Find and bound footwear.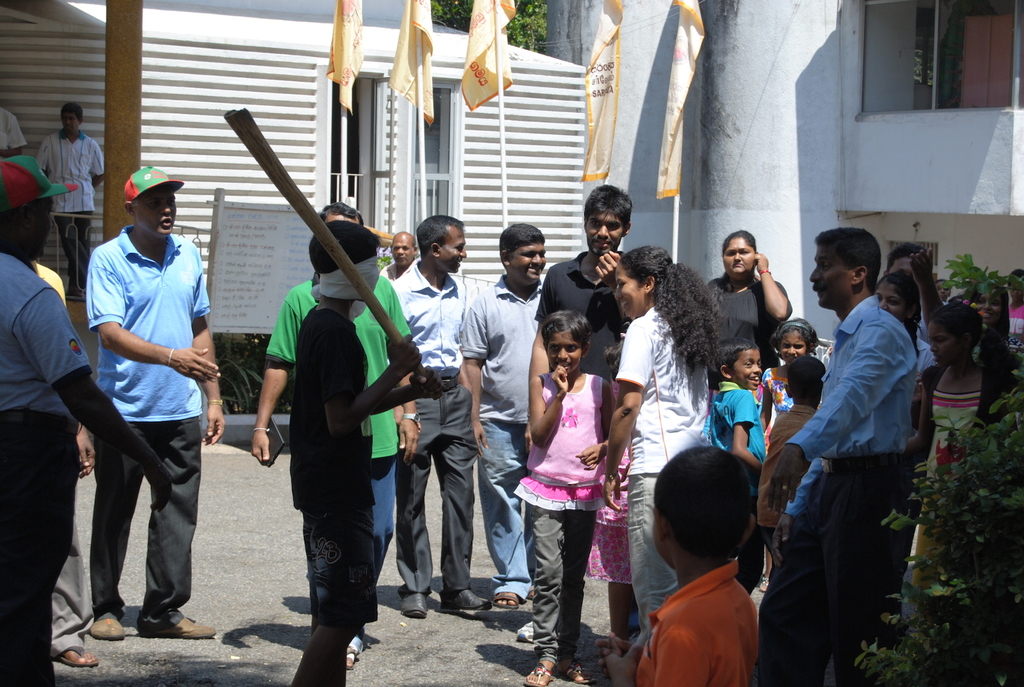
Bound: <bbox>762, 577, 769, 593</bbox>.
